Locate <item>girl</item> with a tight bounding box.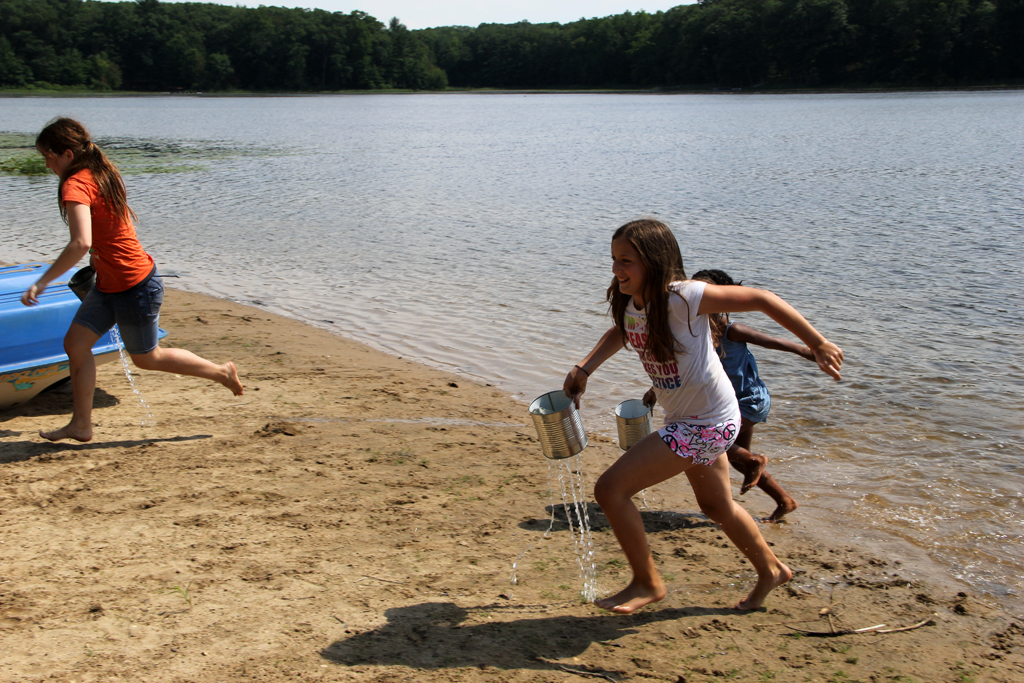
[left=641, top=266, right=816, bottom=524].
